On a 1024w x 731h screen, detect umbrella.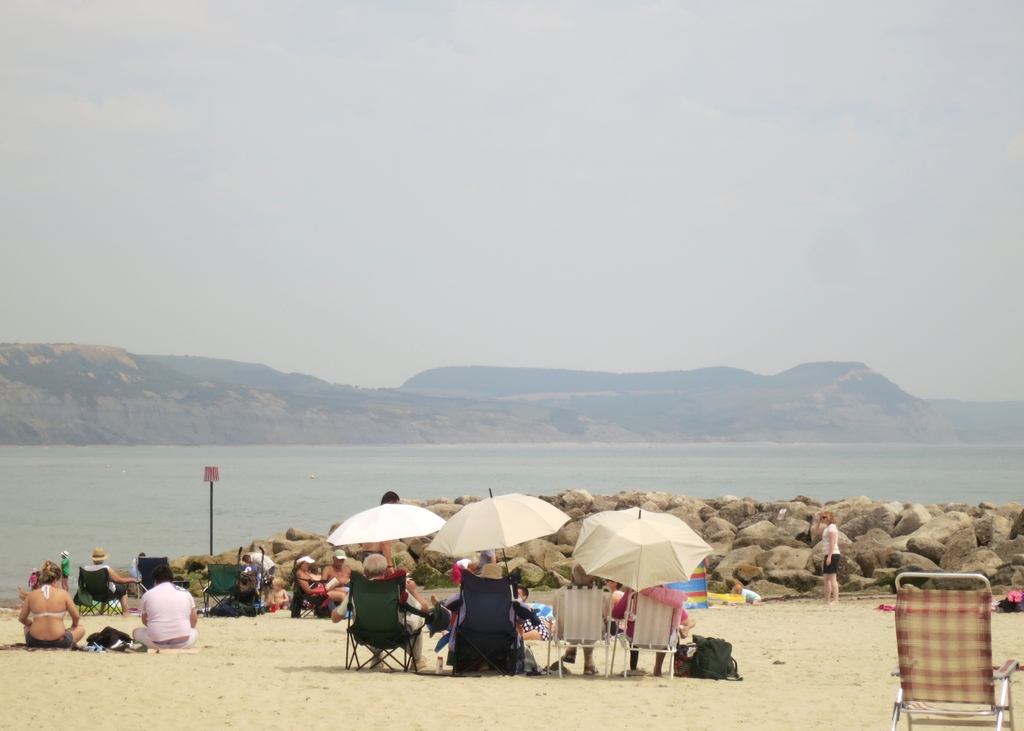
<region>326, 503, 449, 569</region>.
